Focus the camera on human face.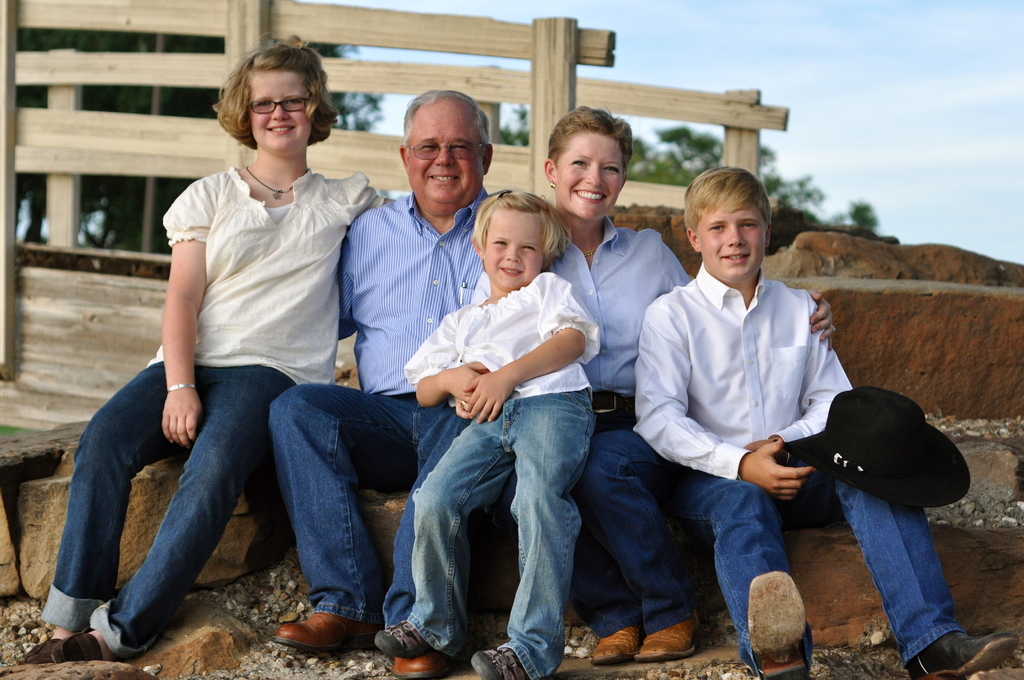
Focus region: rect(555, 134, 624, 220).
